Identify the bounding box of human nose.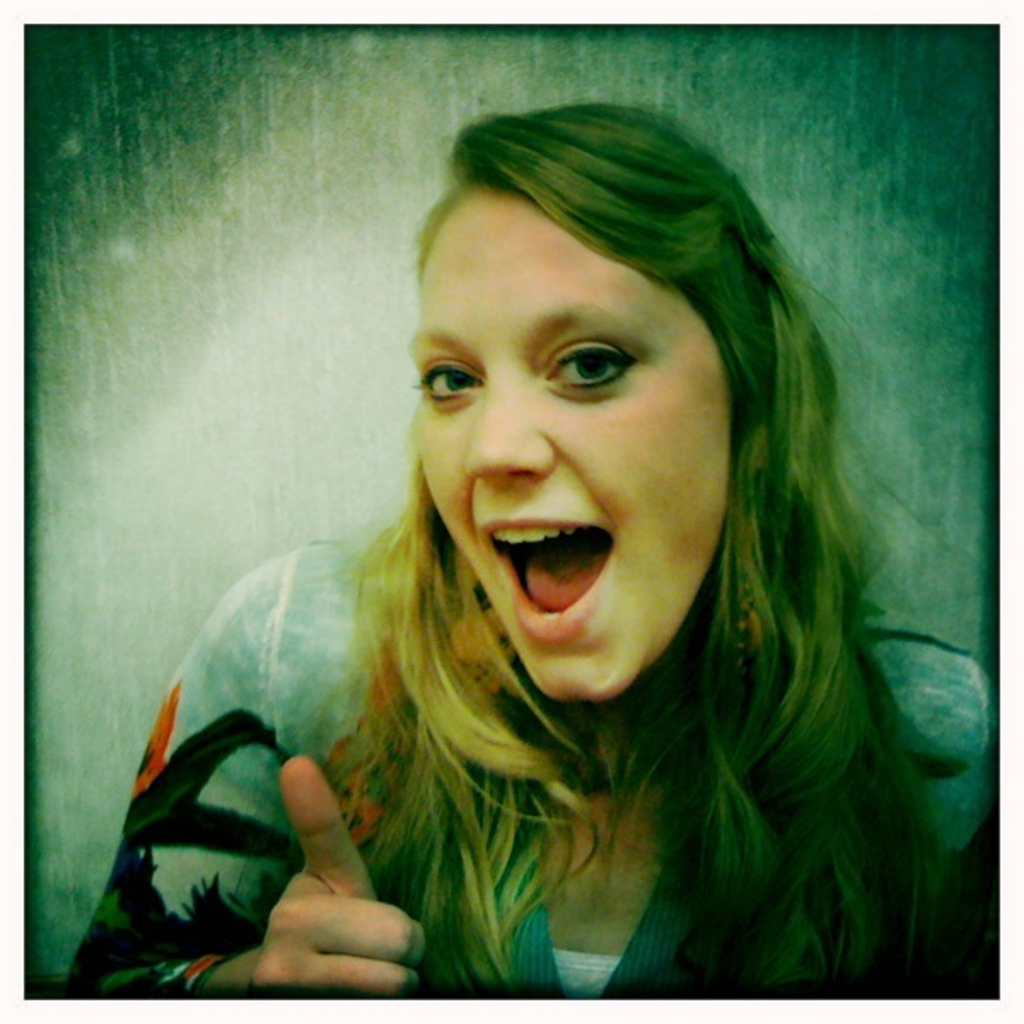
[464, 375, 561, 485].
